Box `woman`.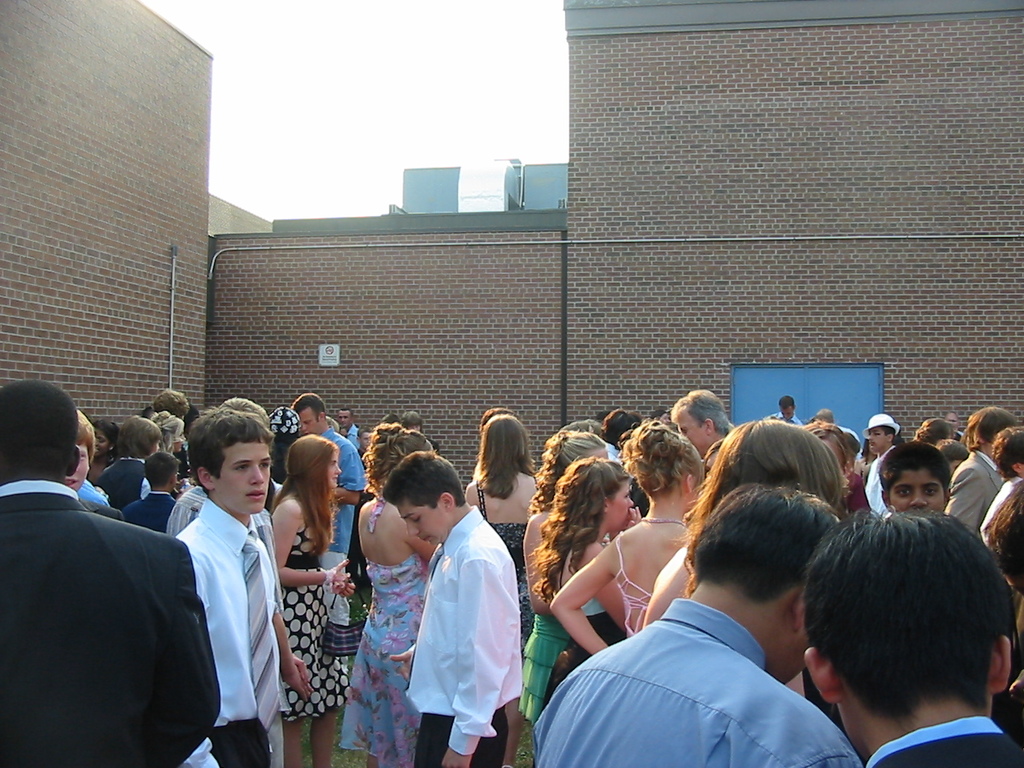
Rect(633, 418, 839, 700).
